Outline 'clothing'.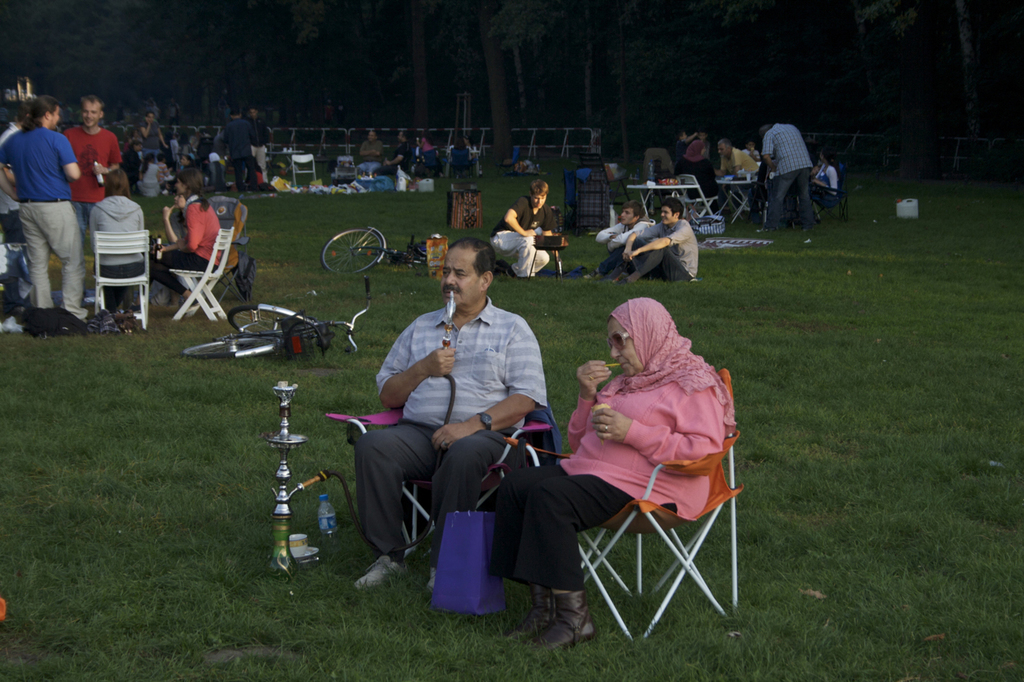
Outline: 397:140:411:191.
